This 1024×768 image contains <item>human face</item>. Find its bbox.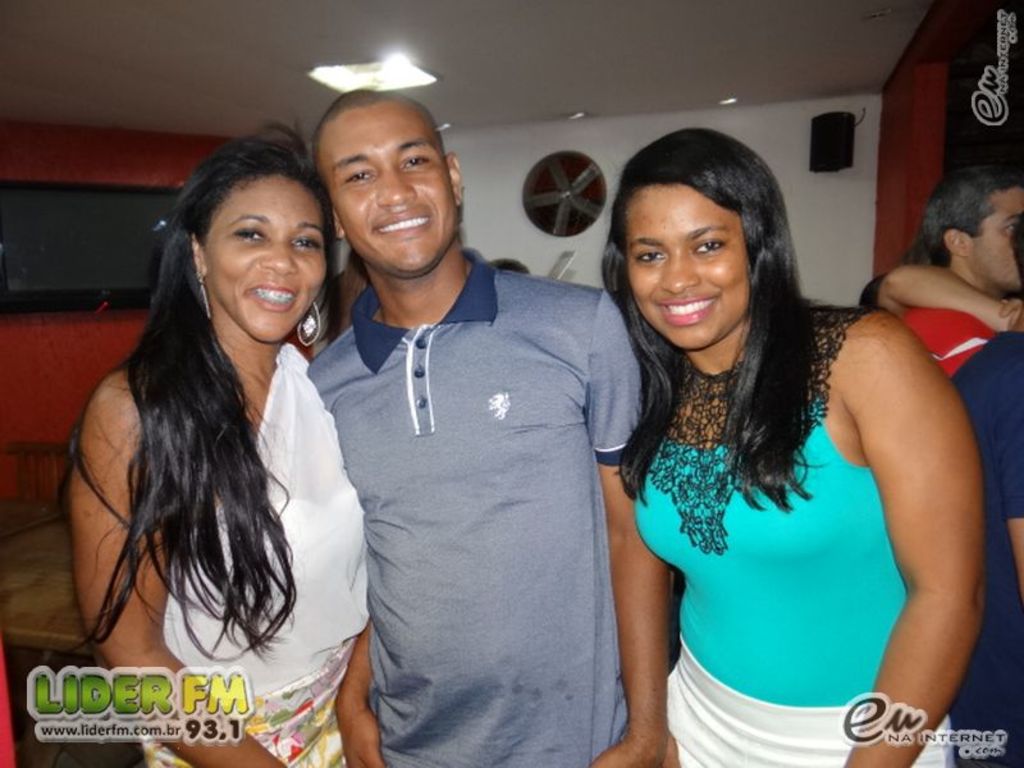
crop(623, 192, 749, 349).
